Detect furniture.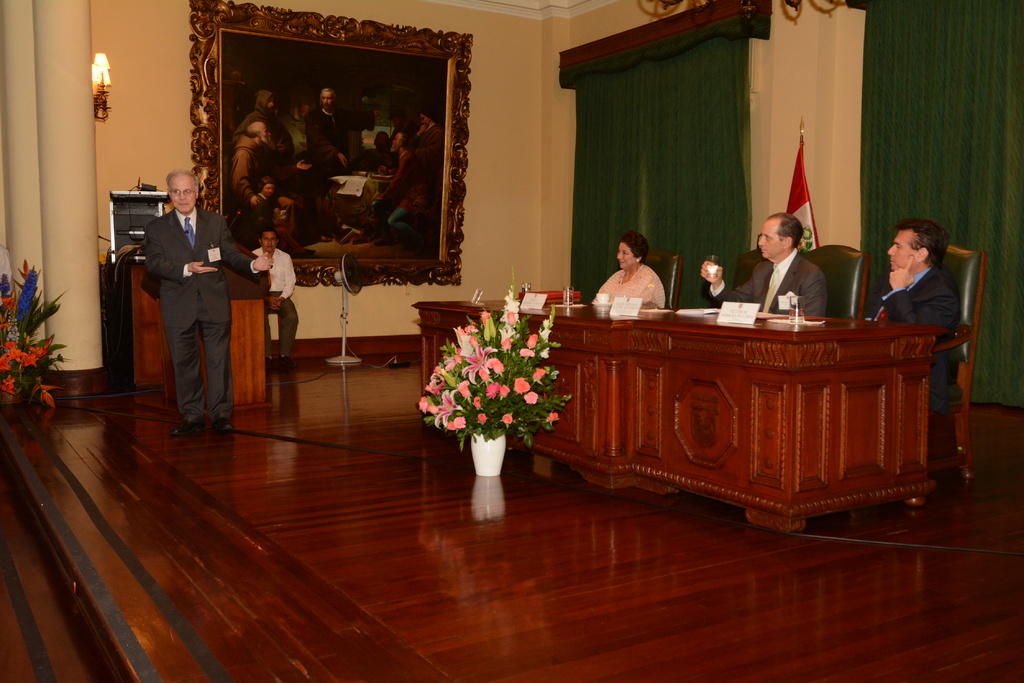
Detected at {"x1": 724, "y1": 246, "x2": 771, "y2": 303}.
